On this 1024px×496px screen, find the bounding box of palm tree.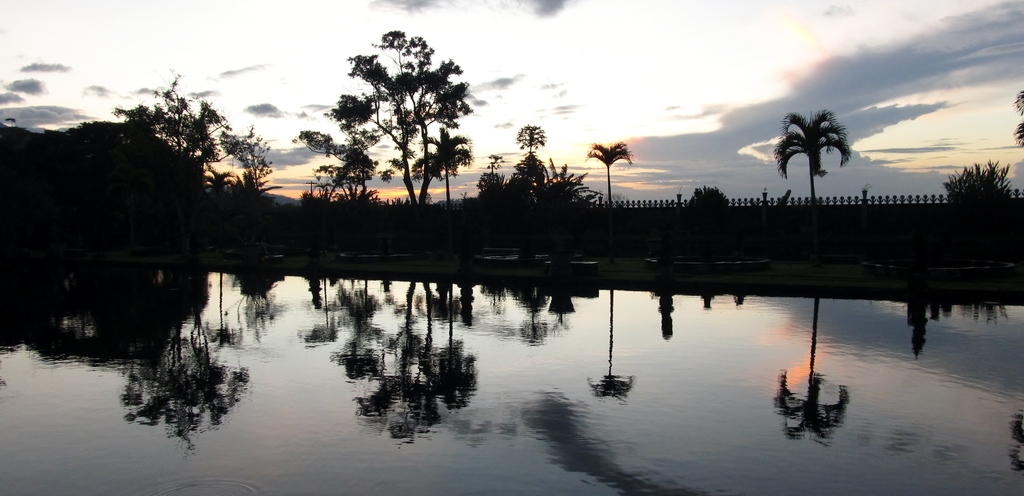
Bounding box: x1=774, y1=105, x2=857, y2=204.
